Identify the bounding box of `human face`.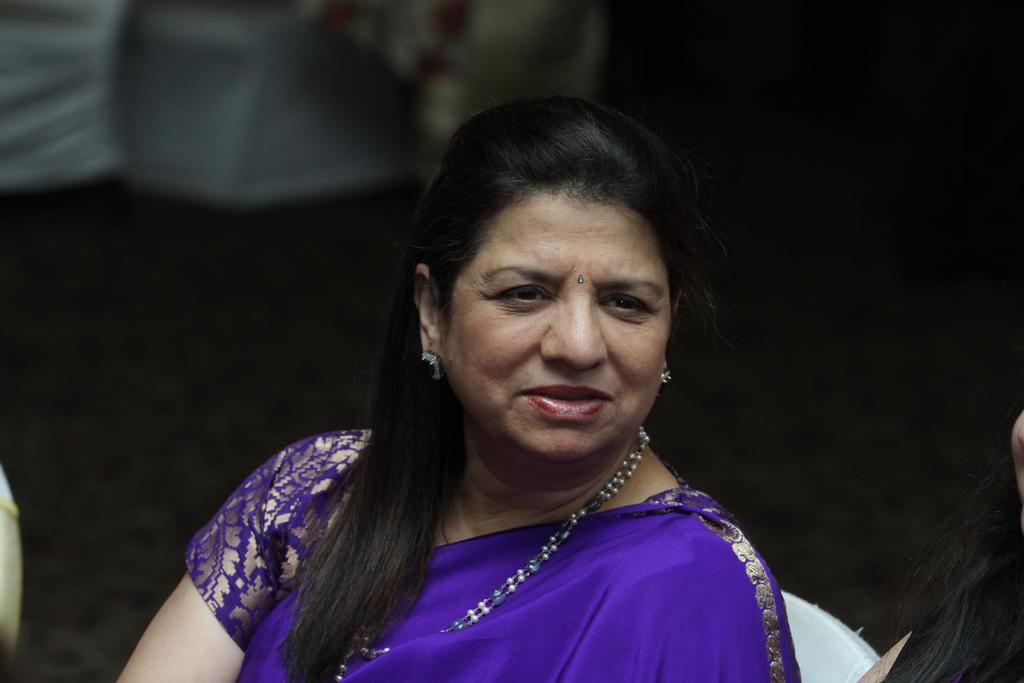
locate(438, 195, 673, 463).
